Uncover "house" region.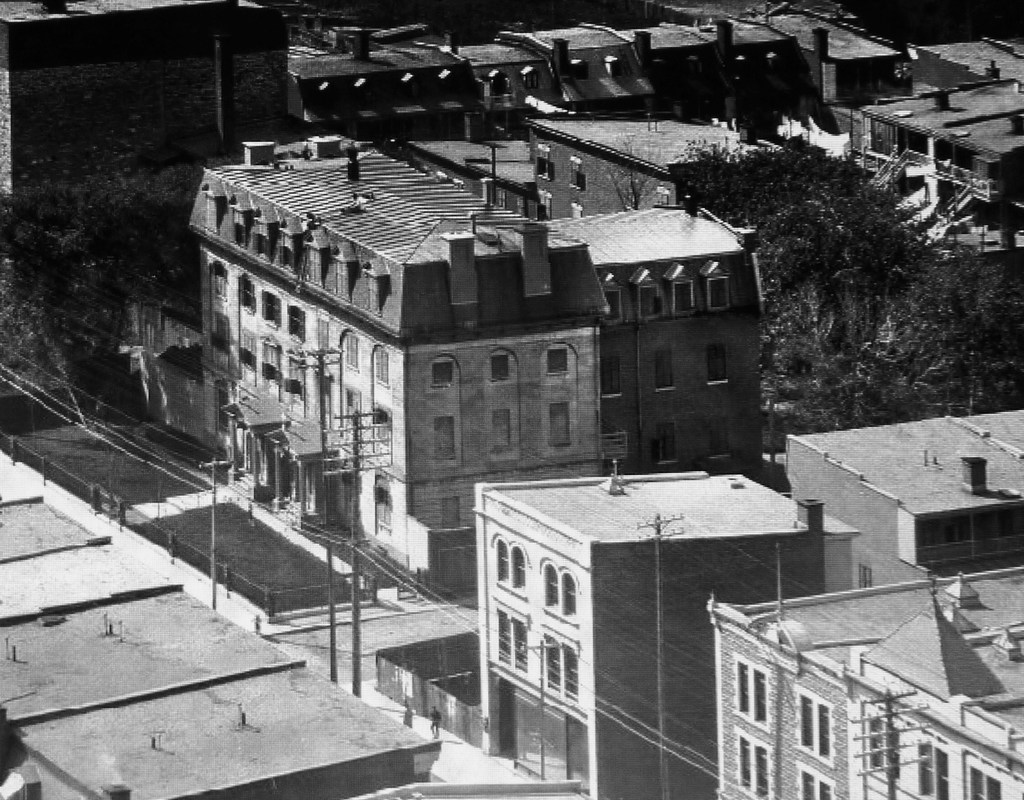
Uncovered: 547,195,758,484.
